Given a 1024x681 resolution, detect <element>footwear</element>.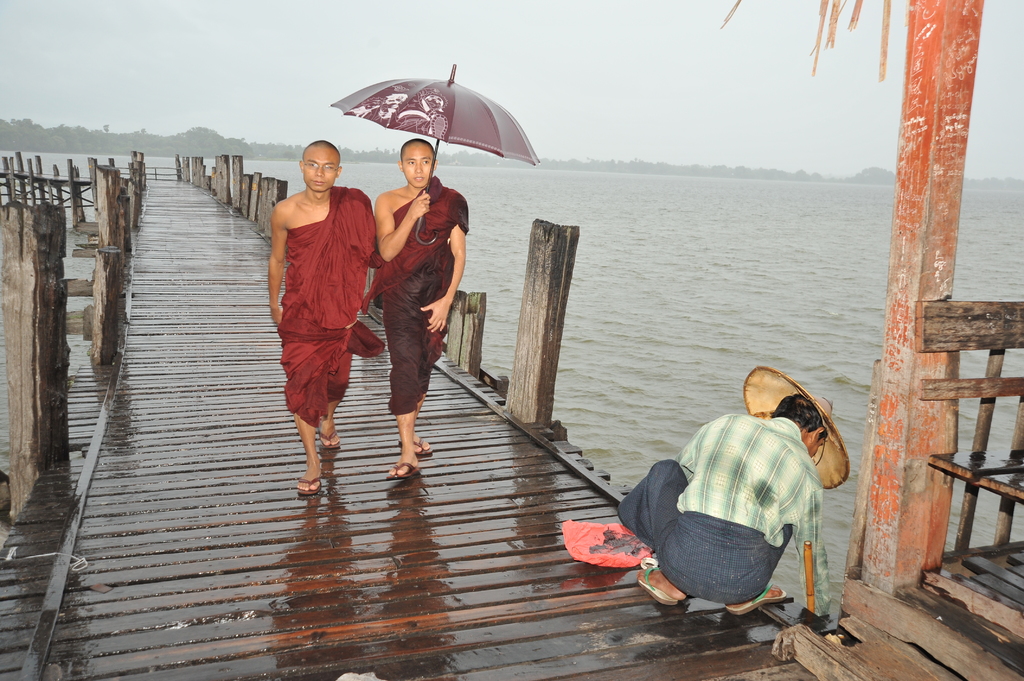
x1=296, y1=469, x2=322, y2=497.
